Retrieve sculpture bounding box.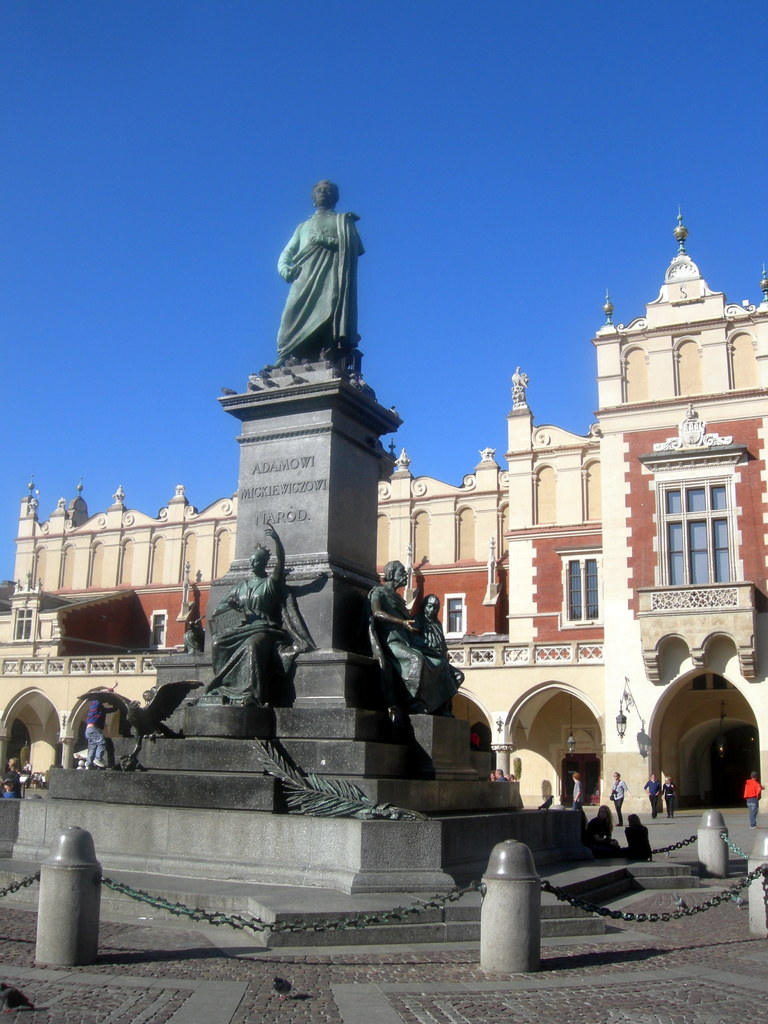
Bounding box: box=[360, 554, 437, 698].
